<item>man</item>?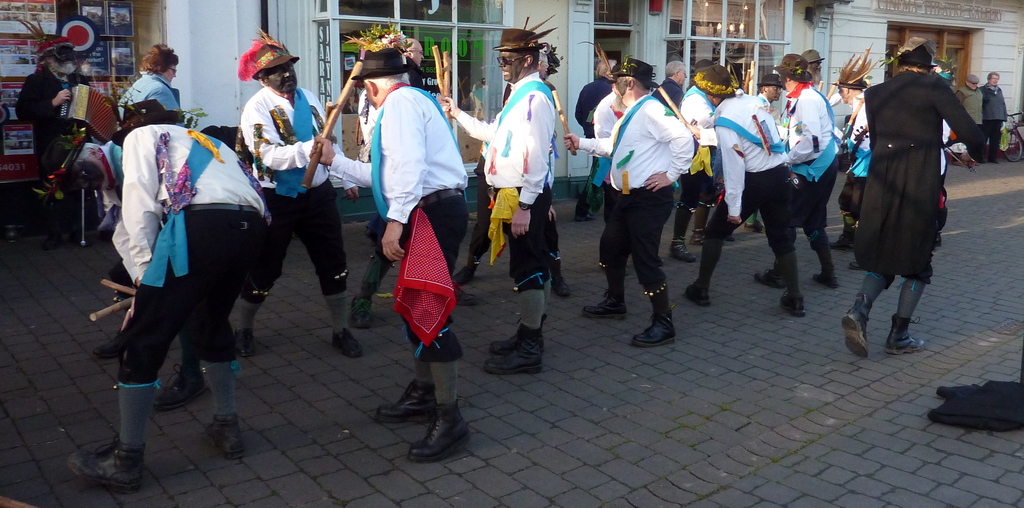
bbox=[850, 50, 979, 347]
